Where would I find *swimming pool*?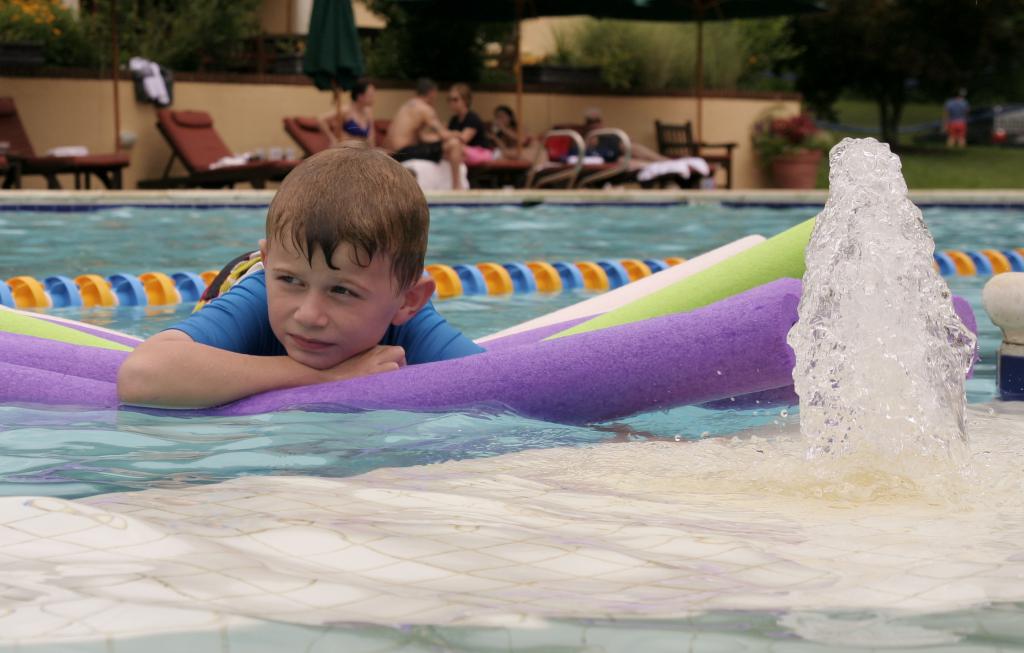
At locate(0, 147, 1023, 526).
